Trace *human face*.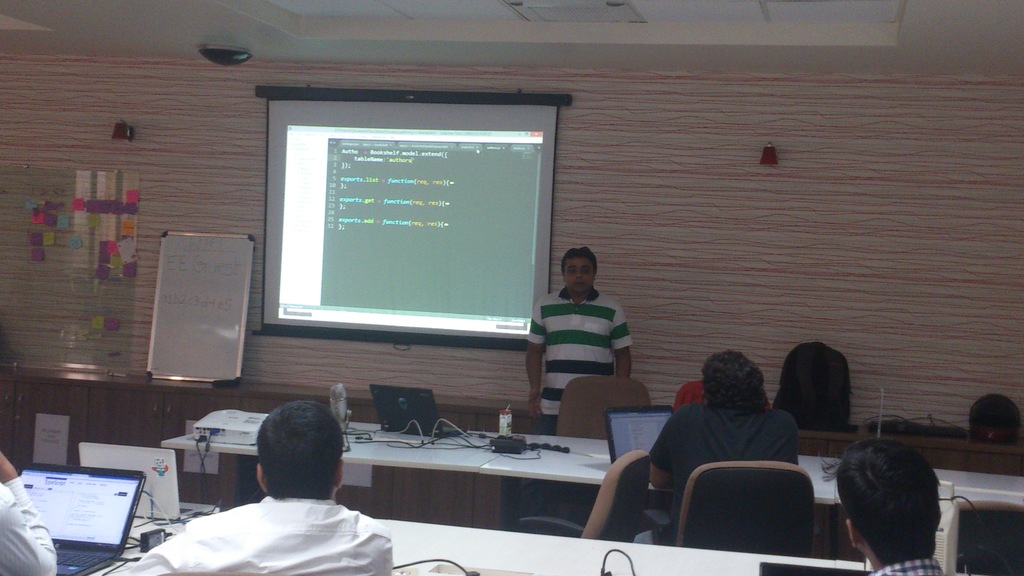
Traced to pyautogui.locateOnScreen(565, 257, 594, 294).
